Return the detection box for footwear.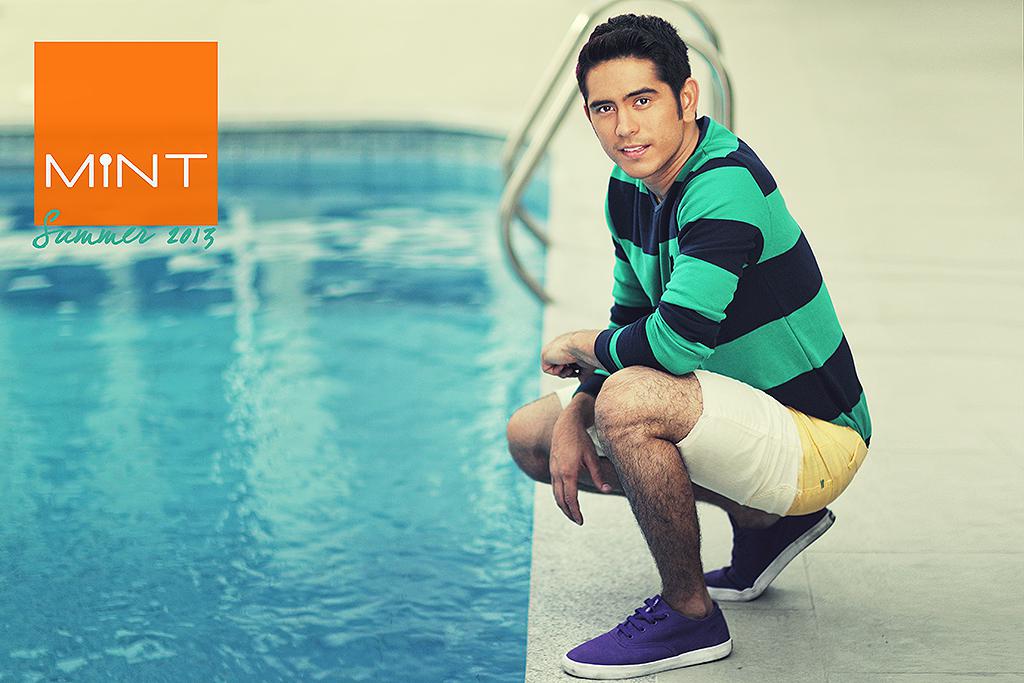
rect(568, 582, 770, 669).
